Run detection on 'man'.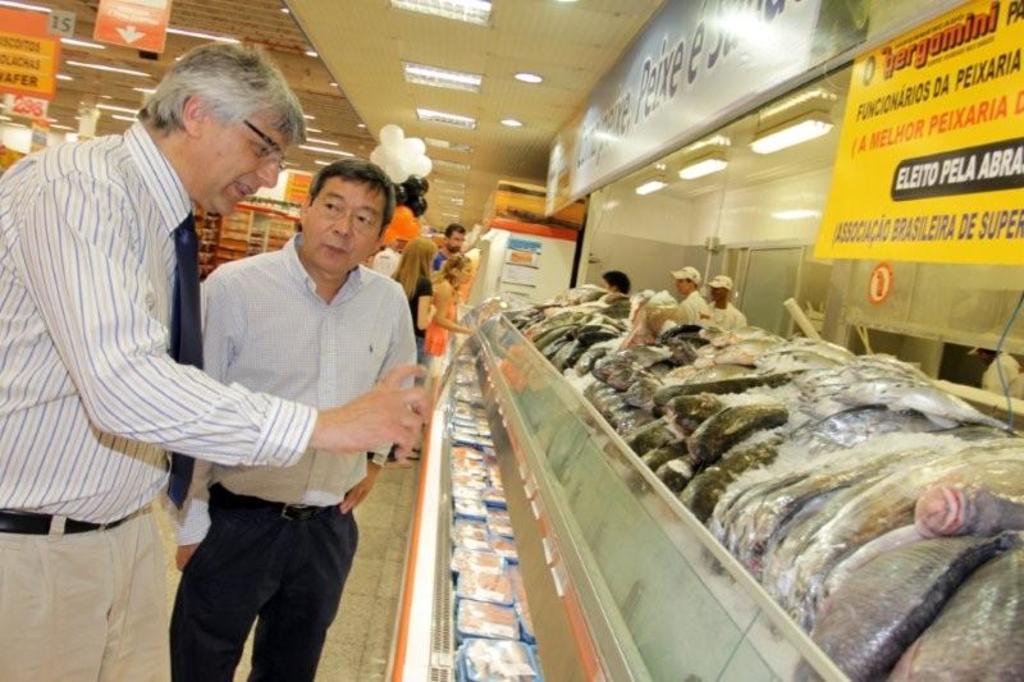
Result: [675, 262, 698, 308].
